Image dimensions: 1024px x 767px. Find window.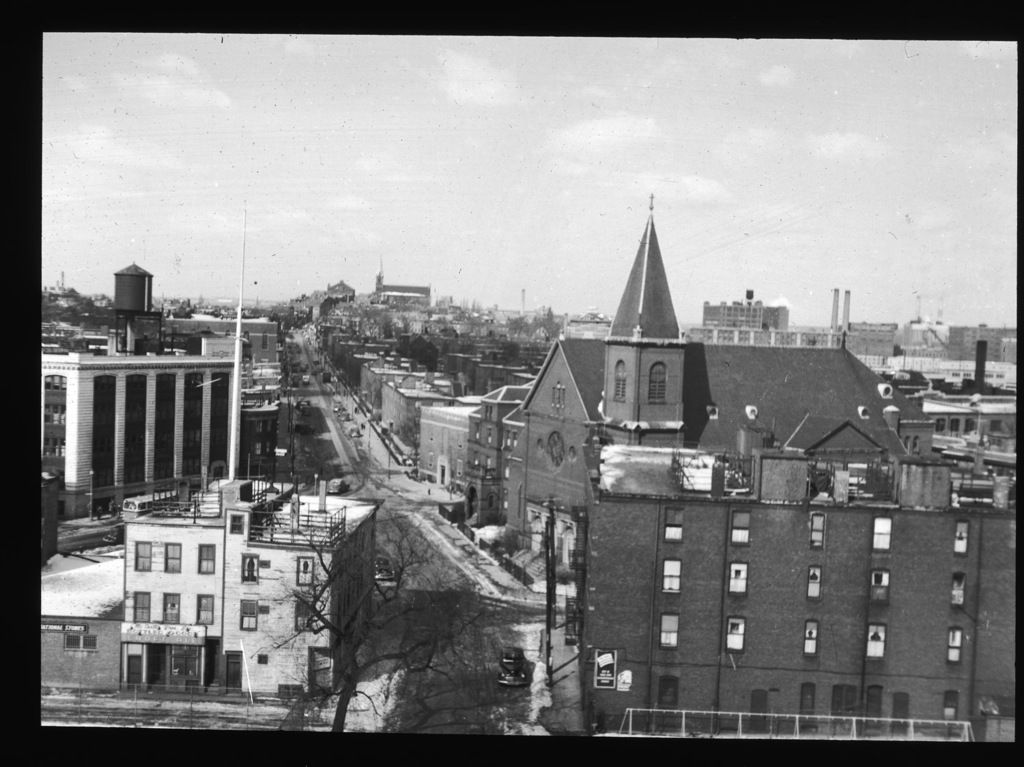
bbox=(196, 595, 215, 625).
